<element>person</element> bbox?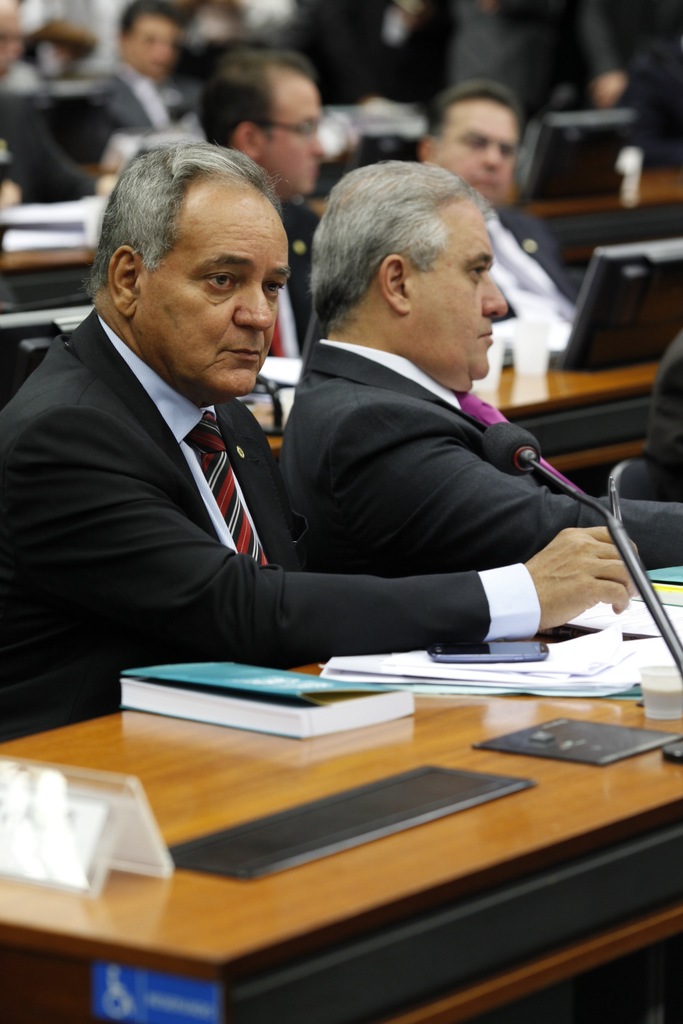
locate(90, 0, 195, 168)
